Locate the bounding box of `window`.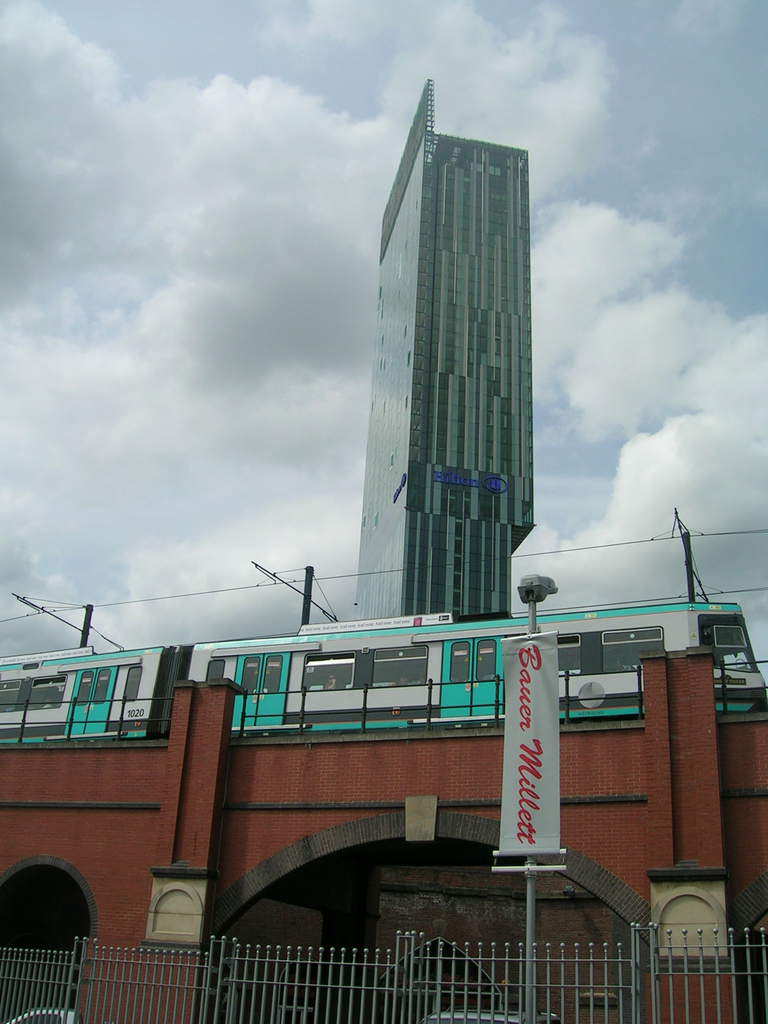
Bounding box: detection(266, 657, 276, 695).
